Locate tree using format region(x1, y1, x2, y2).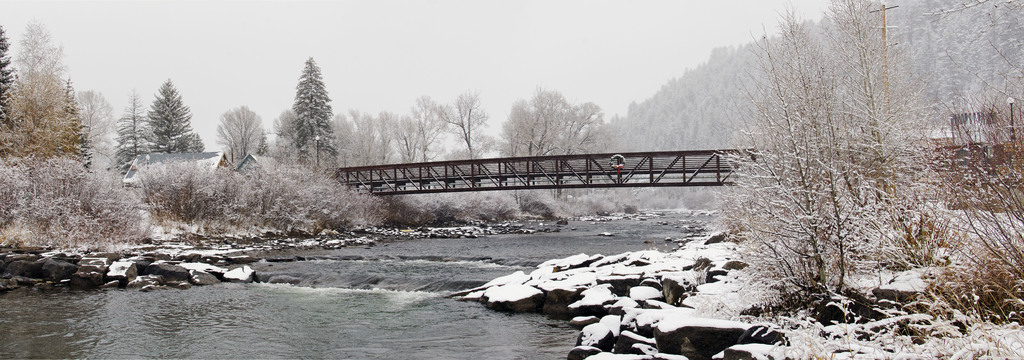
region(517, 85, 572, 176).
